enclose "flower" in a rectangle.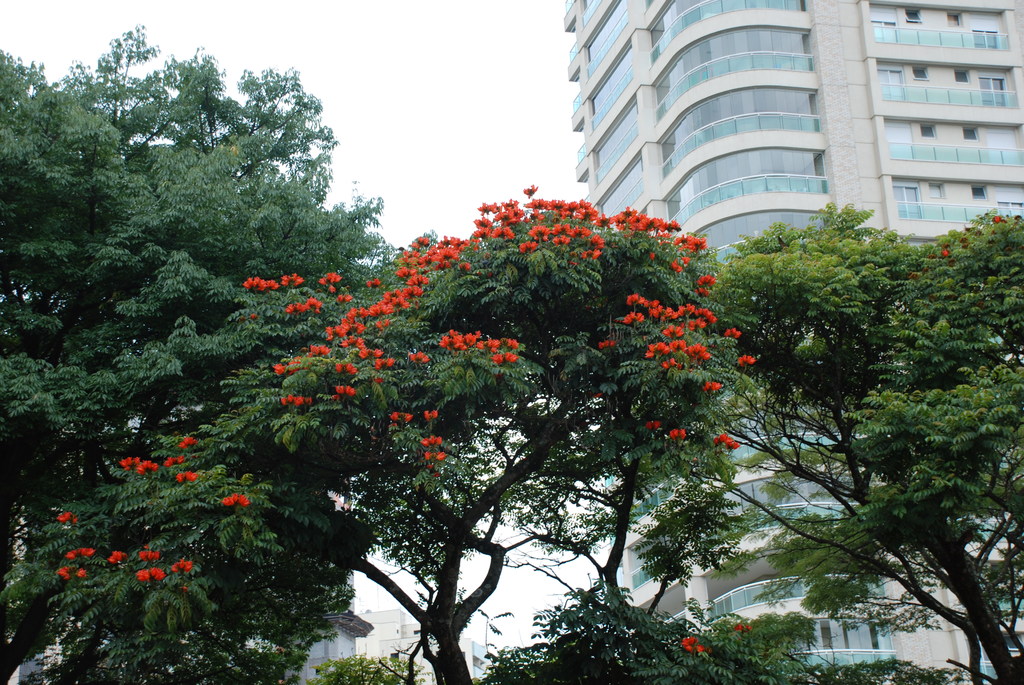
box=[733, 623, 743, 631].
